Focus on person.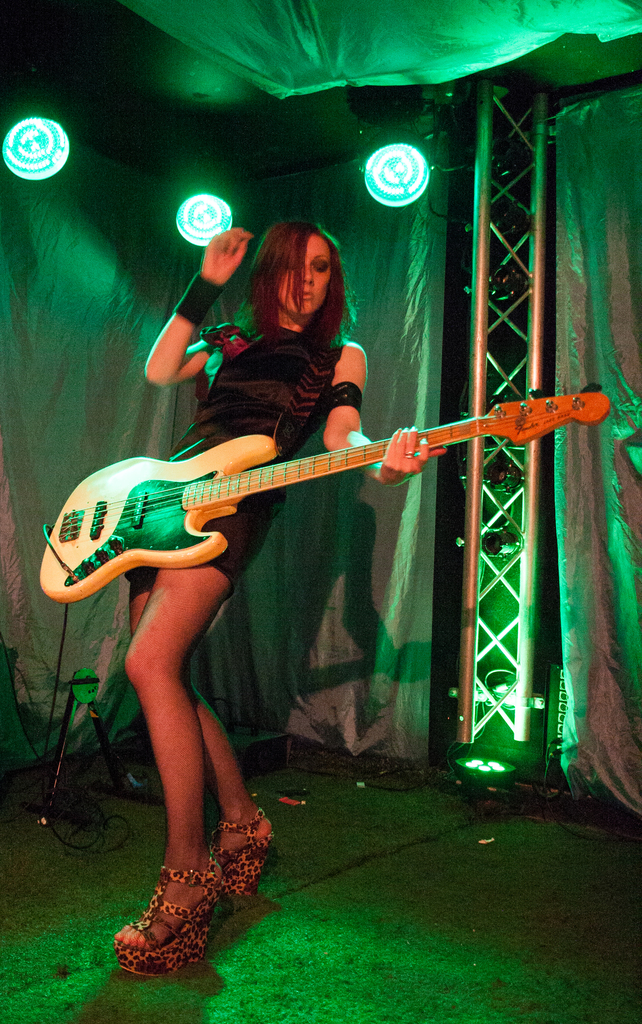
Focused at (x1=108, y1=220, x2=449, y2=979).
